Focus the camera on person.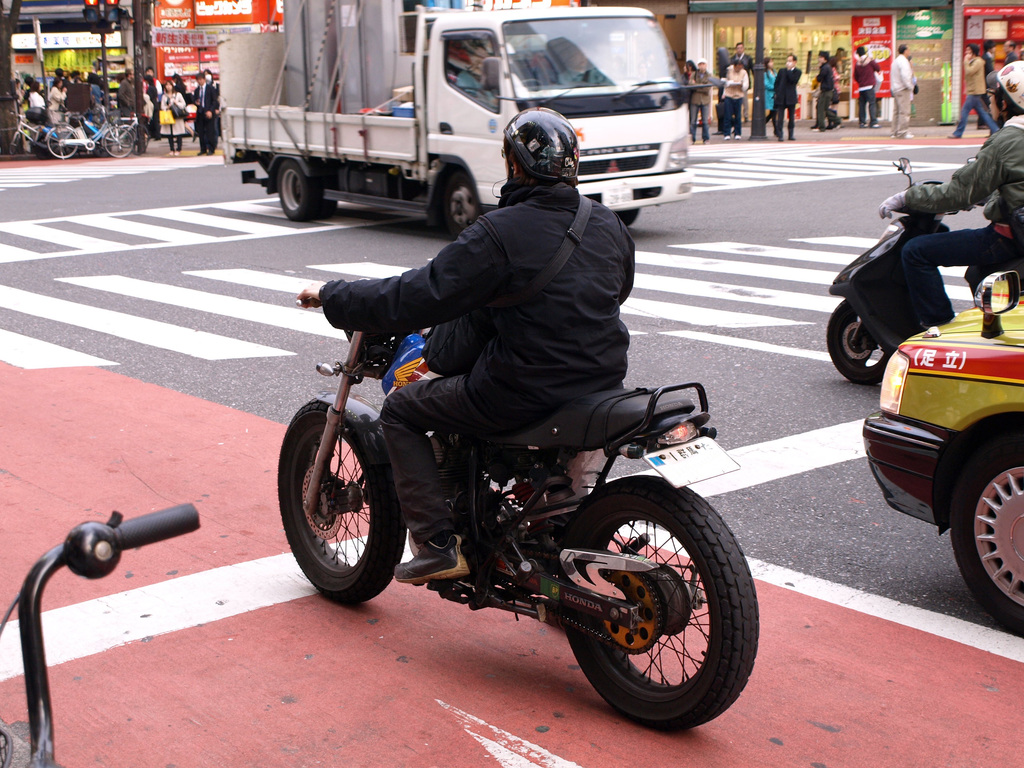
Focus region: l=847, t=39, r=880, b=131.
